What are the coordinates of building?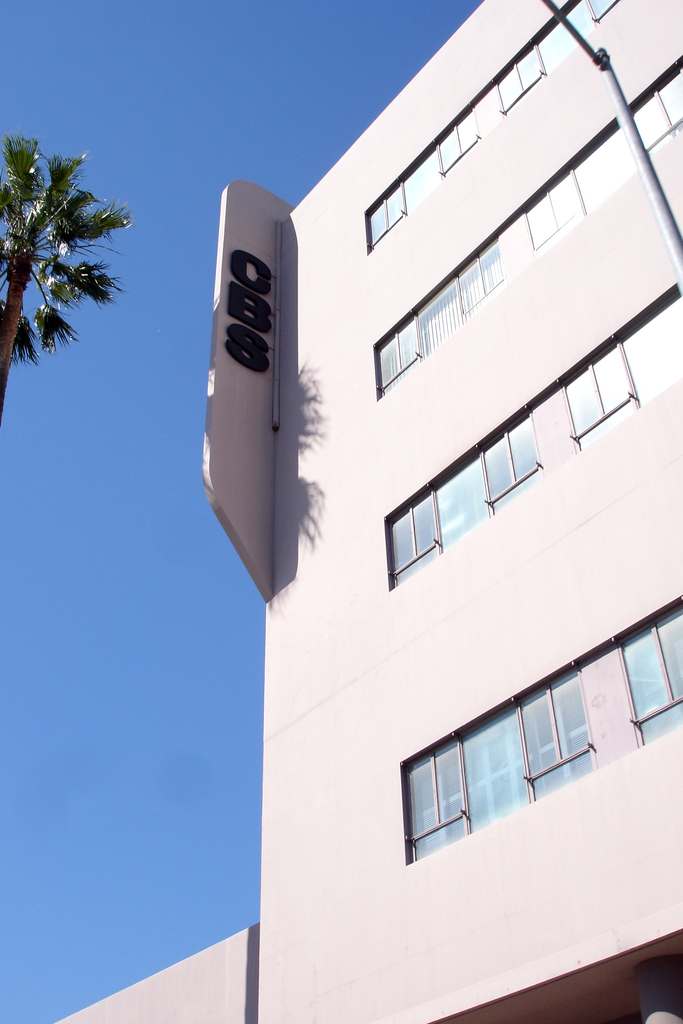
bbox=(43, 0, 682, 1023).
